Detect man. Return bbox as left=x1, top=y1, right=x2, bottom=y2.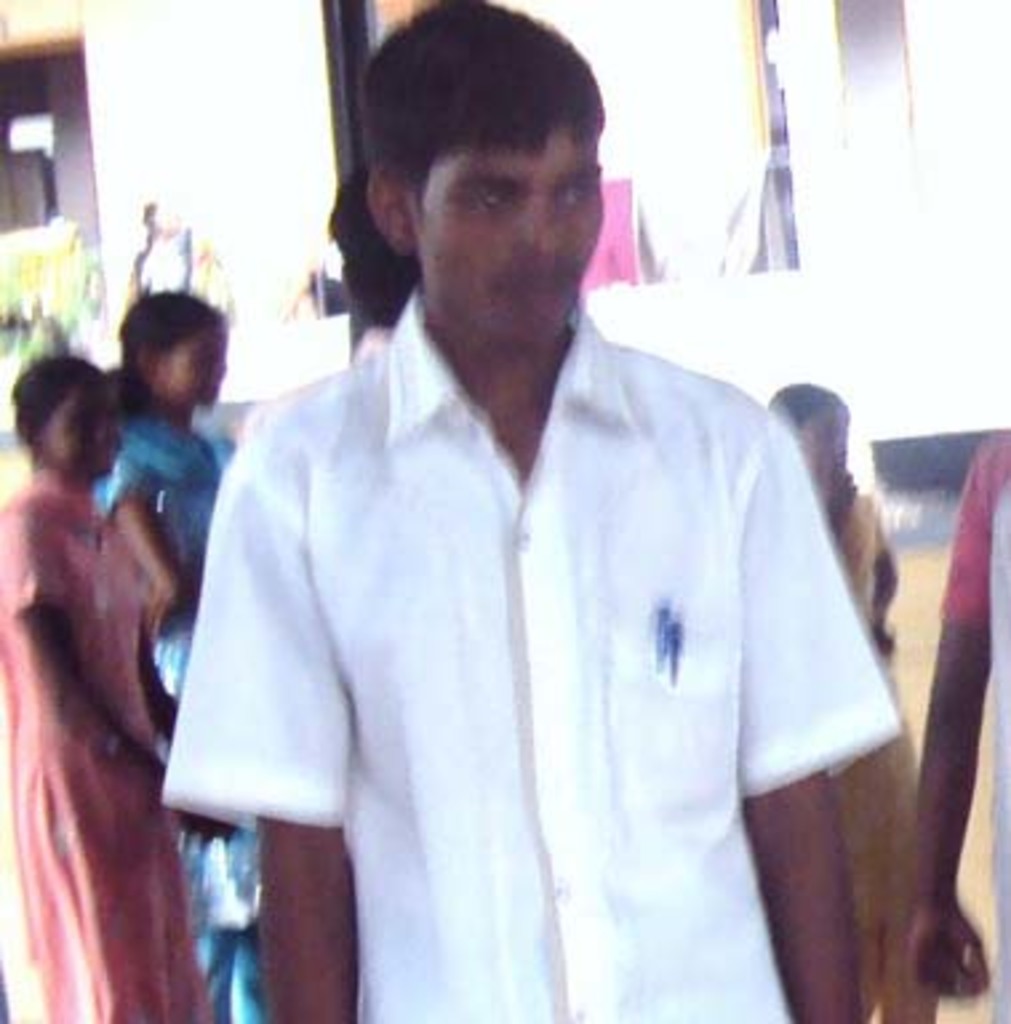
left=163, top=3, right=926, bottom=1005.
